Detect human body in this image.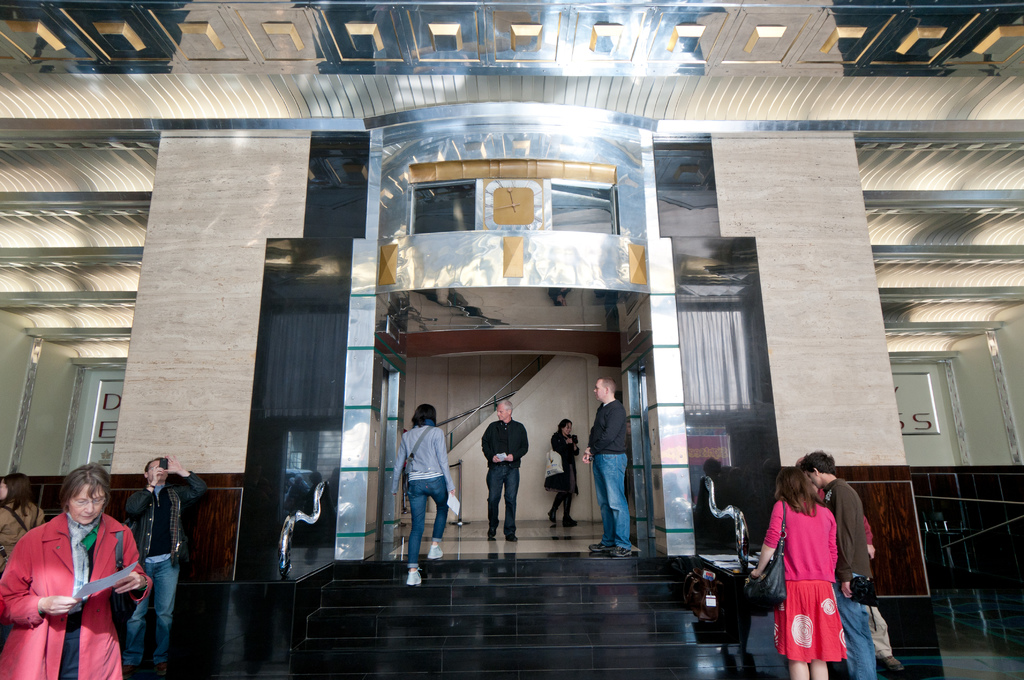
Detection: Rect(17, 475, 151, 676).
